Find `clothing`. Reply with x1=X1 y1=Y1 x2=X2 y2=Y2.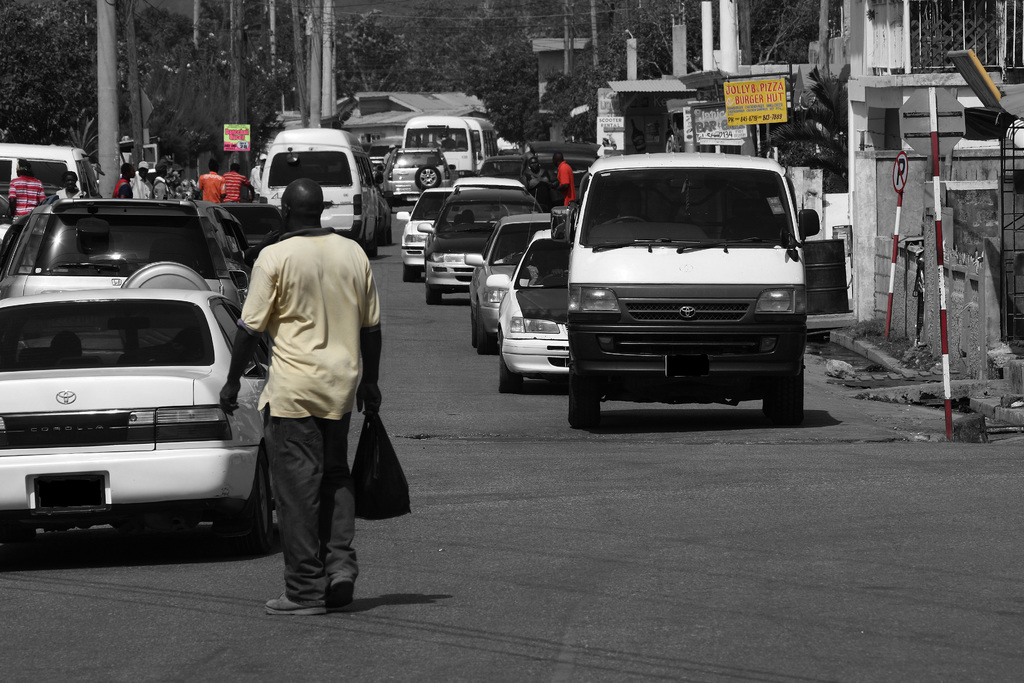
x1=152 y1=177 x2=174 y2=201.
